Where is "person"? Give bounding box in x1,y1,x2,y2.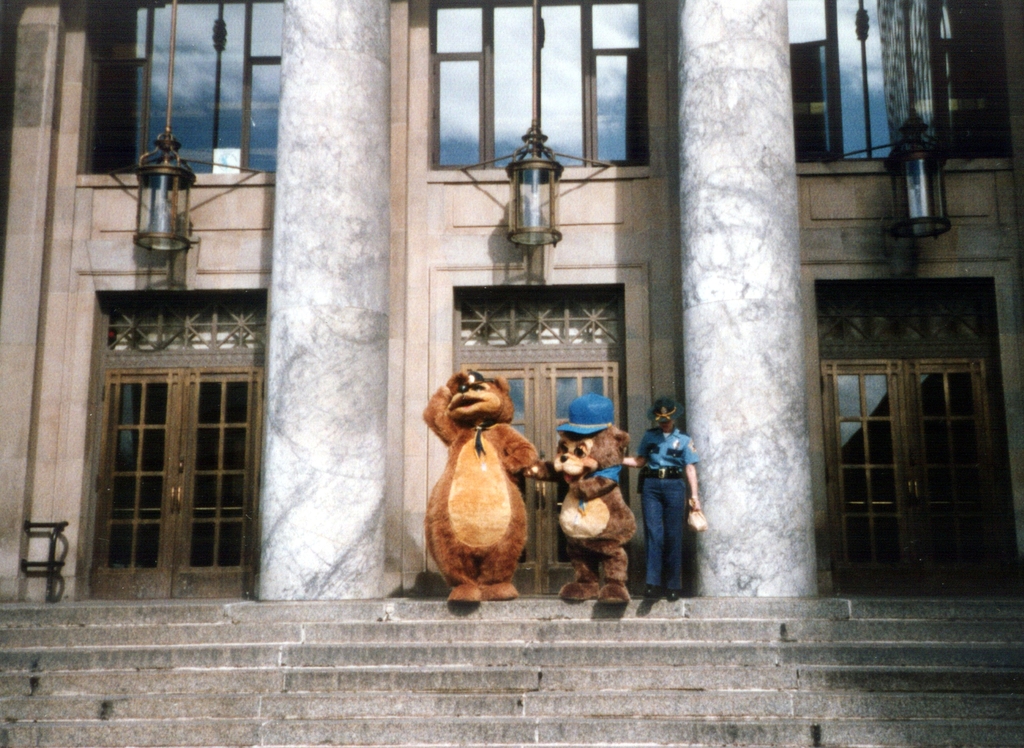
630,381,707,612.
